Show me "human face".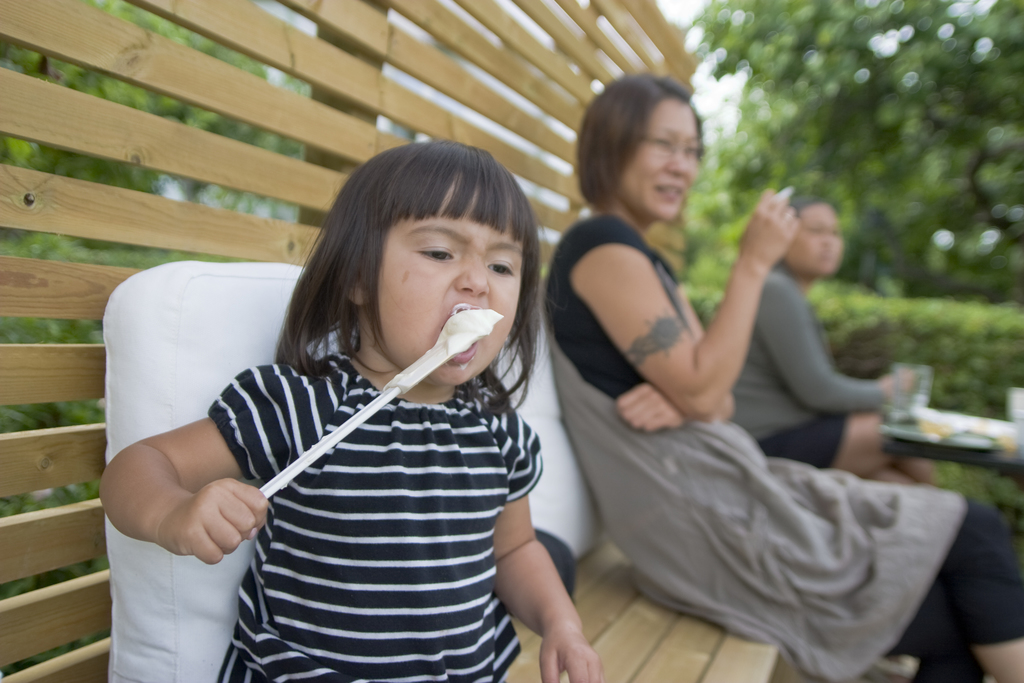
"human face" is here: {"x1": 785, "y1": 200, "x2": 845, "y2": 274}.
